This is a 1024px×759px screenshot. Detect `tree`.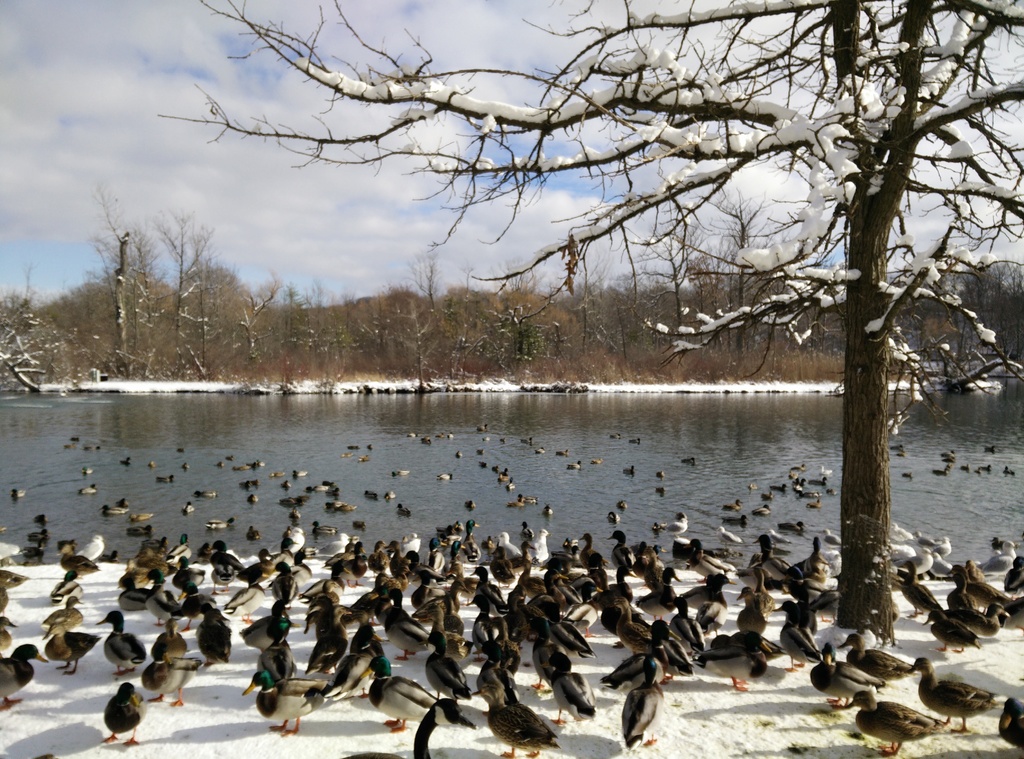
rect(463, 269, 591, 380).
